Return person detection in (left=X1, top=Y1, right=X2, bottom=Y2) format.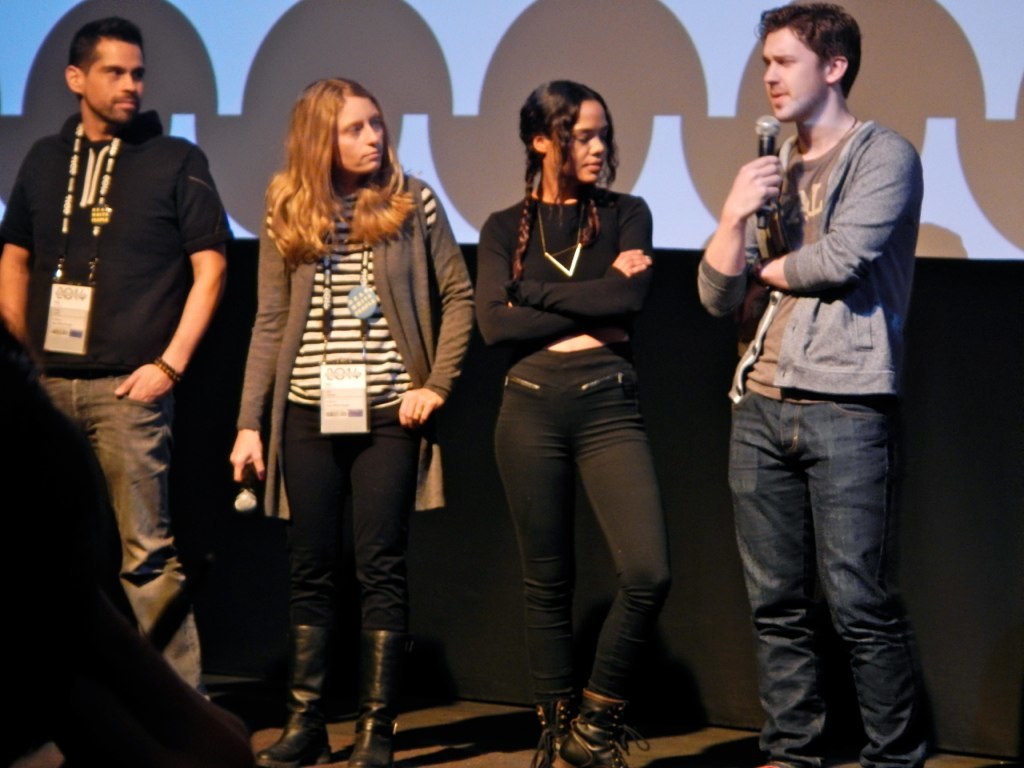
(left=701, top=9, right=935, bottom=760).
